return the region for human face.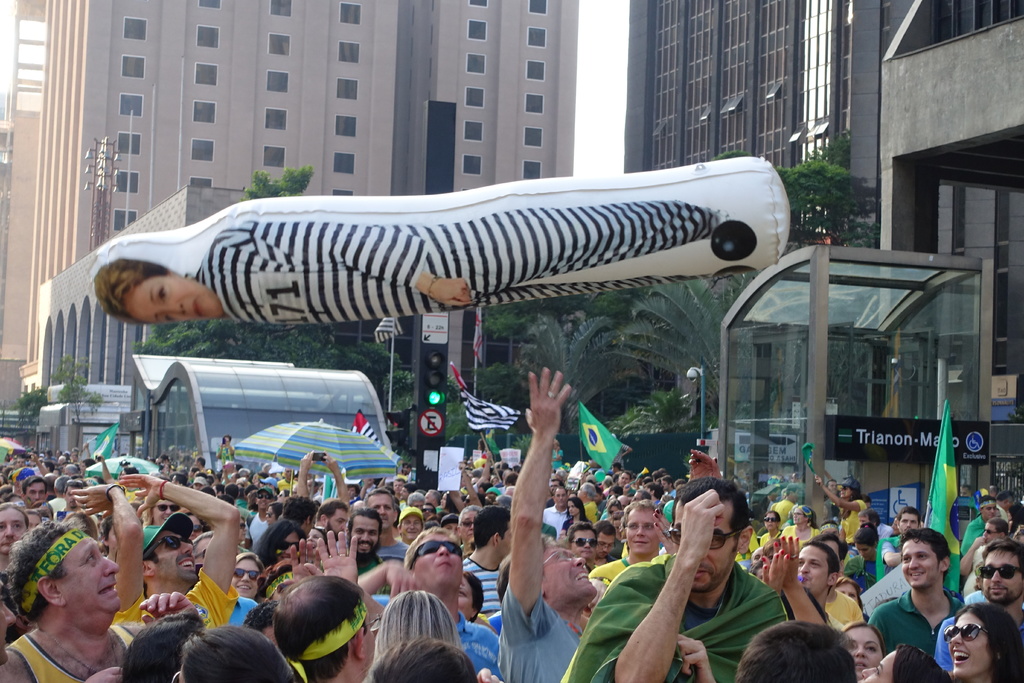
box(24, 514, 41, 529).
